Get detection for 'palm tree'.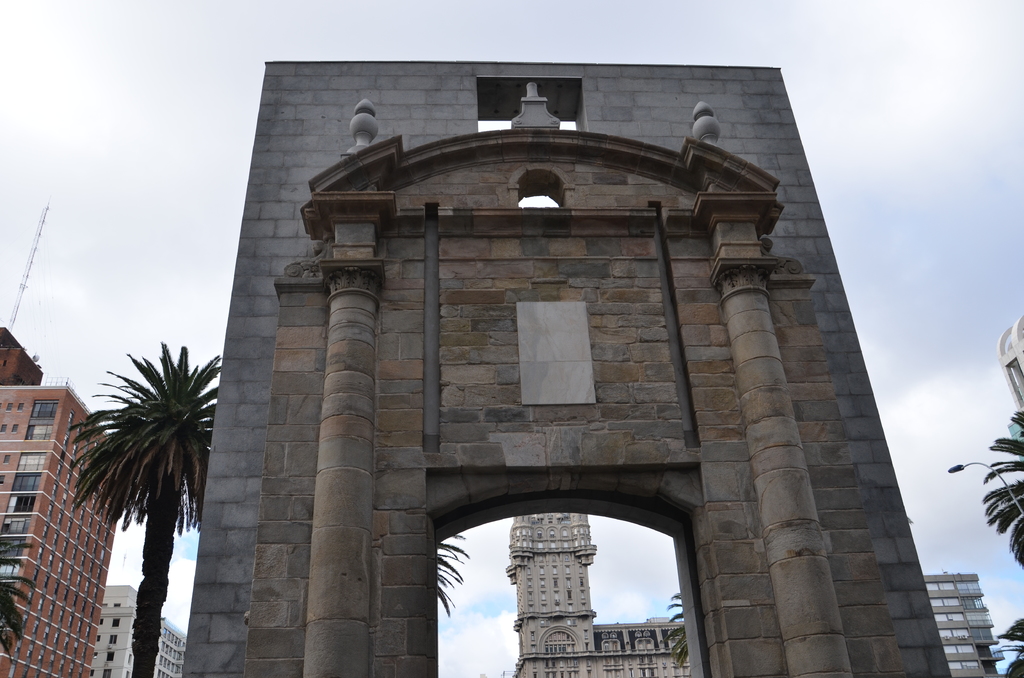
Detection: Rect(440, 515, 493, 621).
